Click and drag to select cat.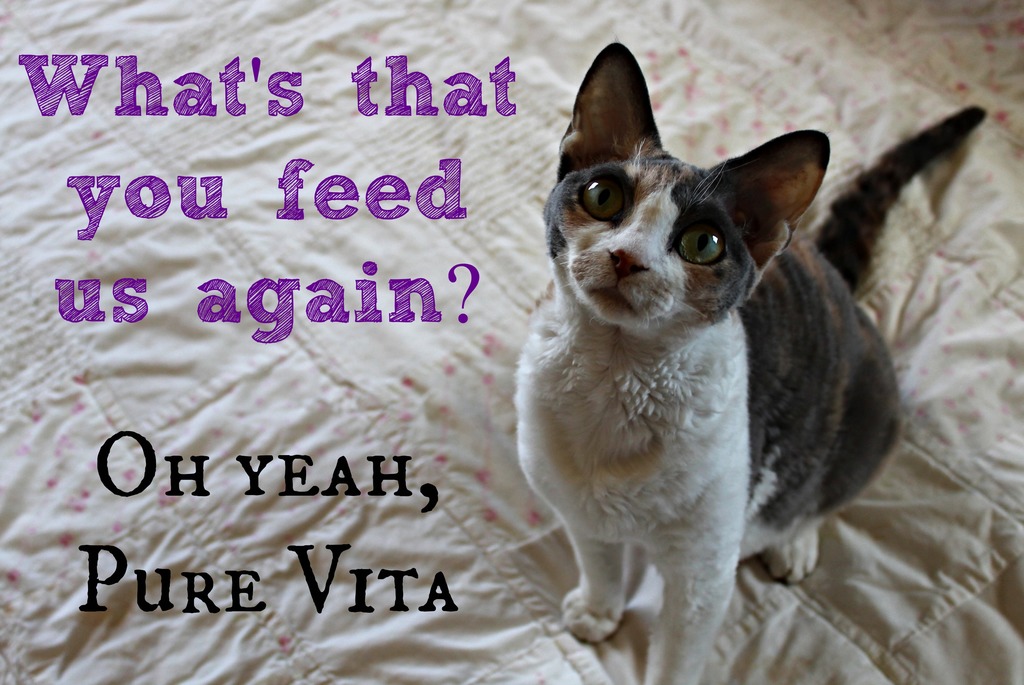
Selection: <box>509,32,990,684</box>.
